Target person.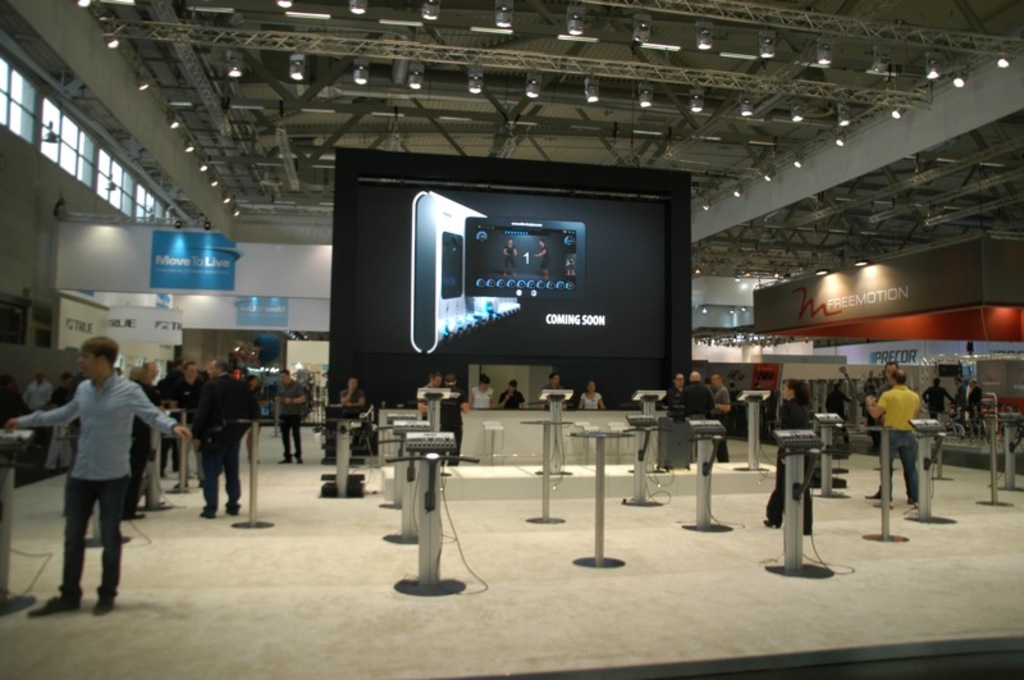
Target region: region(339, 379, 364, 405).
